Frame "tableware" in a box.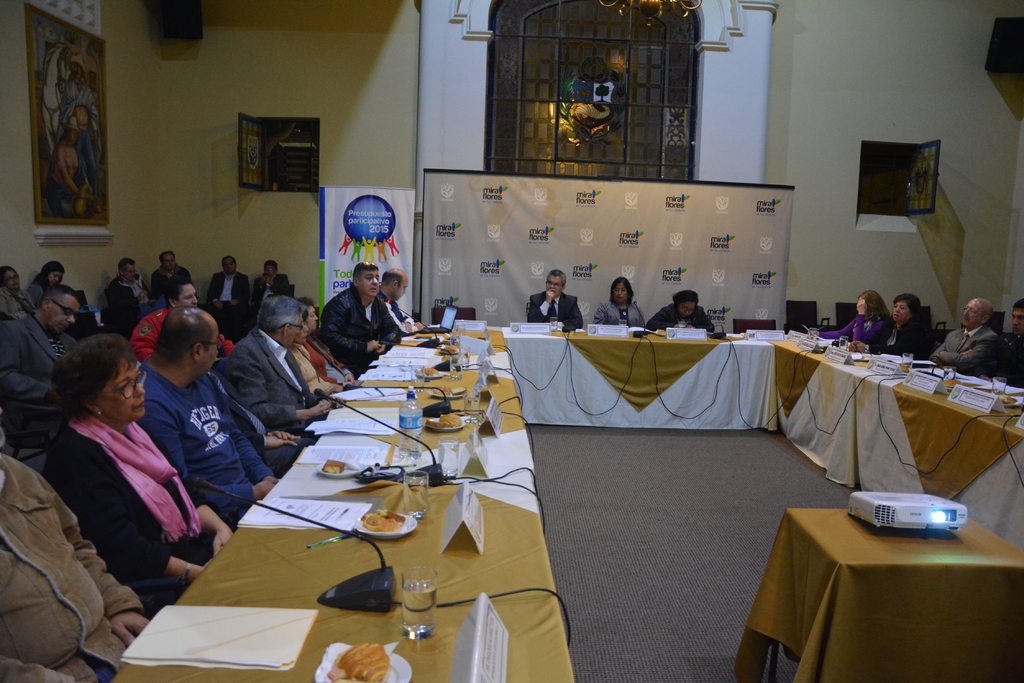
l=429, t=388, r=459, b=399.
